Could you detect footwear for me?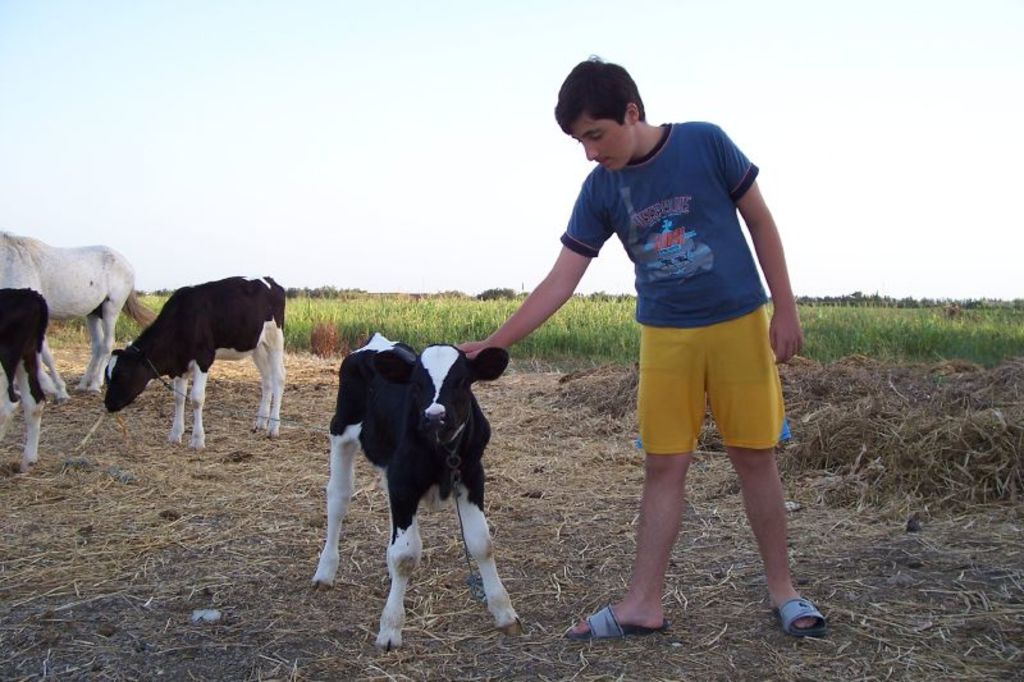
Detection result: {"x1": 567, "y1": 604, "x2": 668, "y2": 642}.
